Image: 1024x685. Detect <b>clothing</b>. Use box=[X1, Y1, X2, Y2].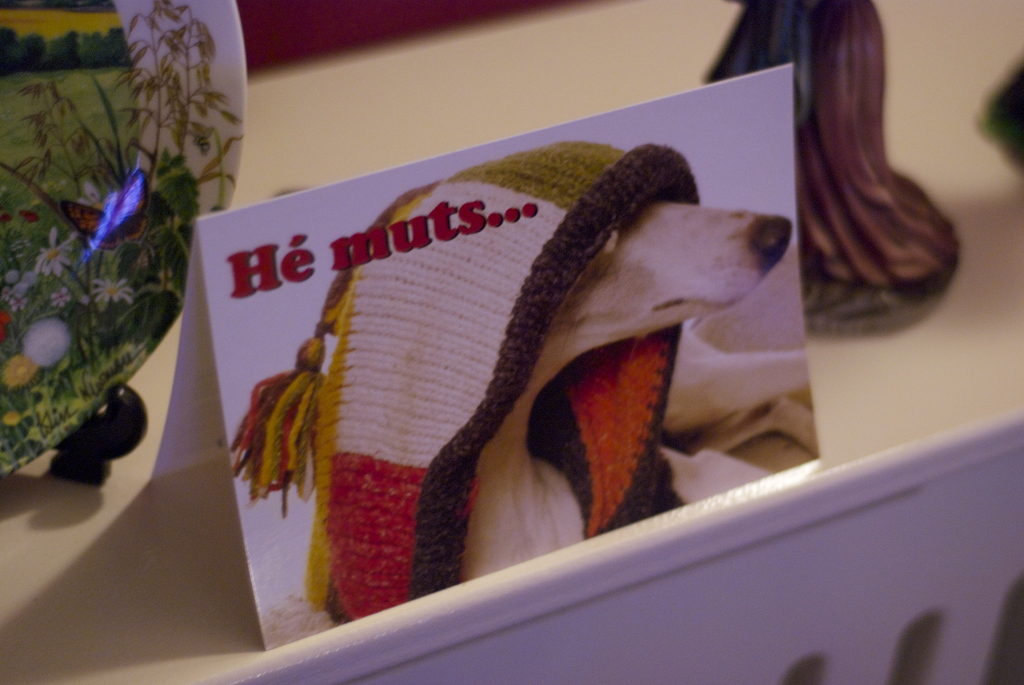
box=[274, 130, 793, 569].
